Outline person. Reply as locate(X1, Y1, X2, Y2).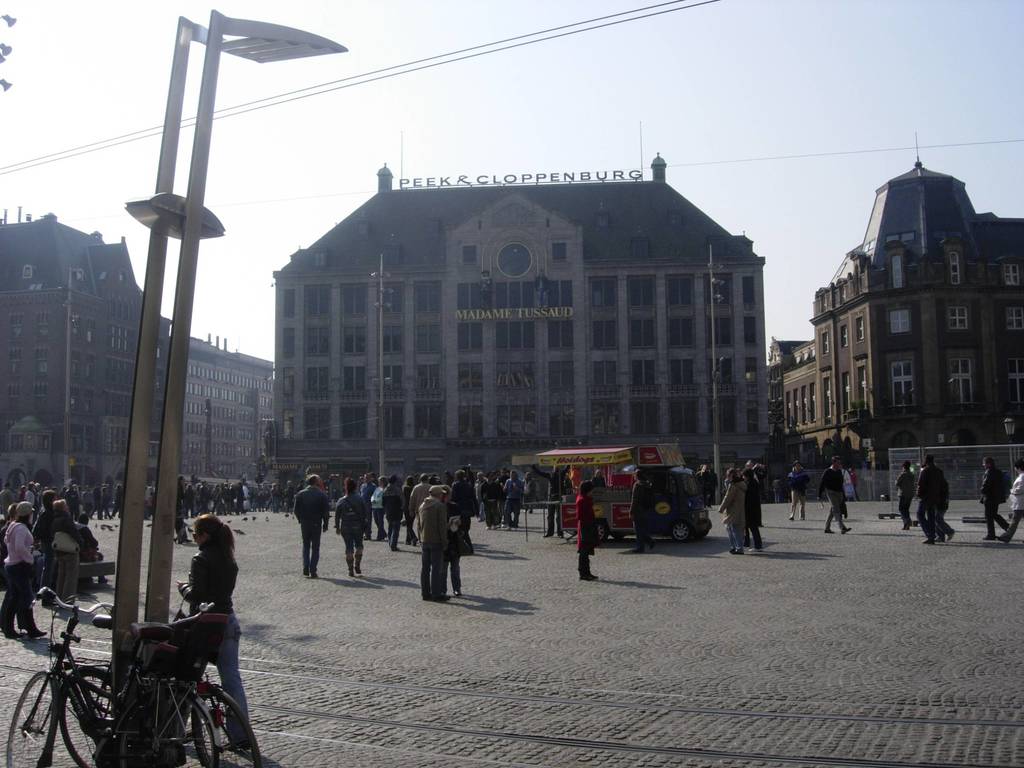
locate(289, 474, 327, 578).
